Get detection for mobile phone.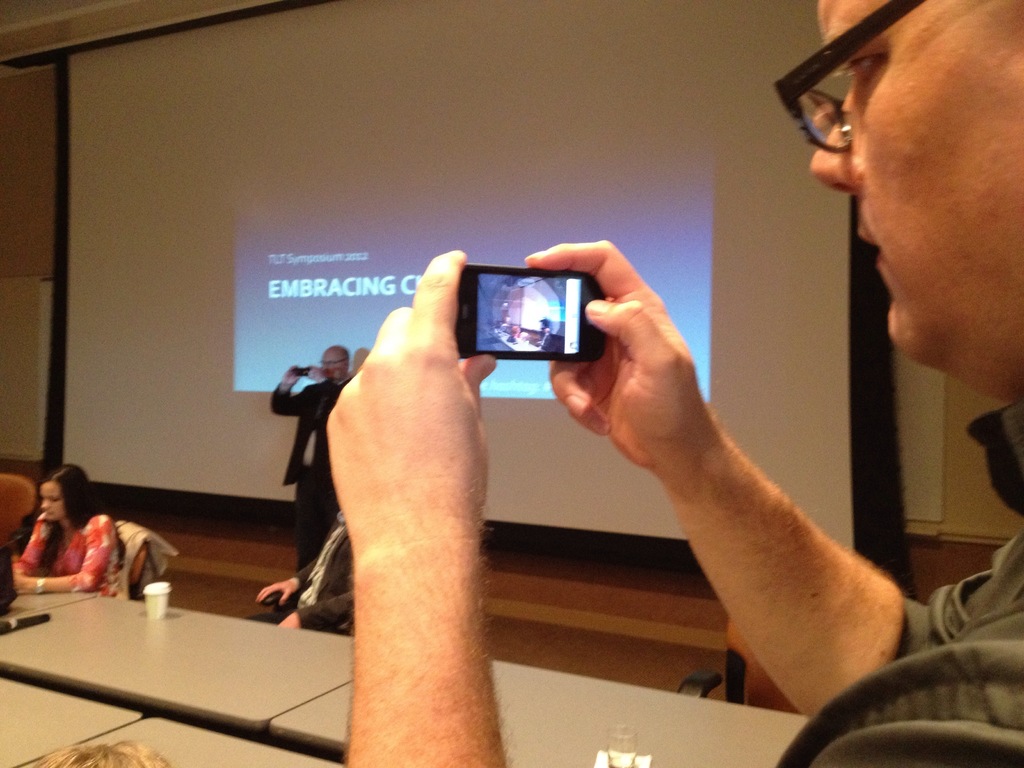
Detection: (x1=289, y1=365, x2=313, y2=376).
